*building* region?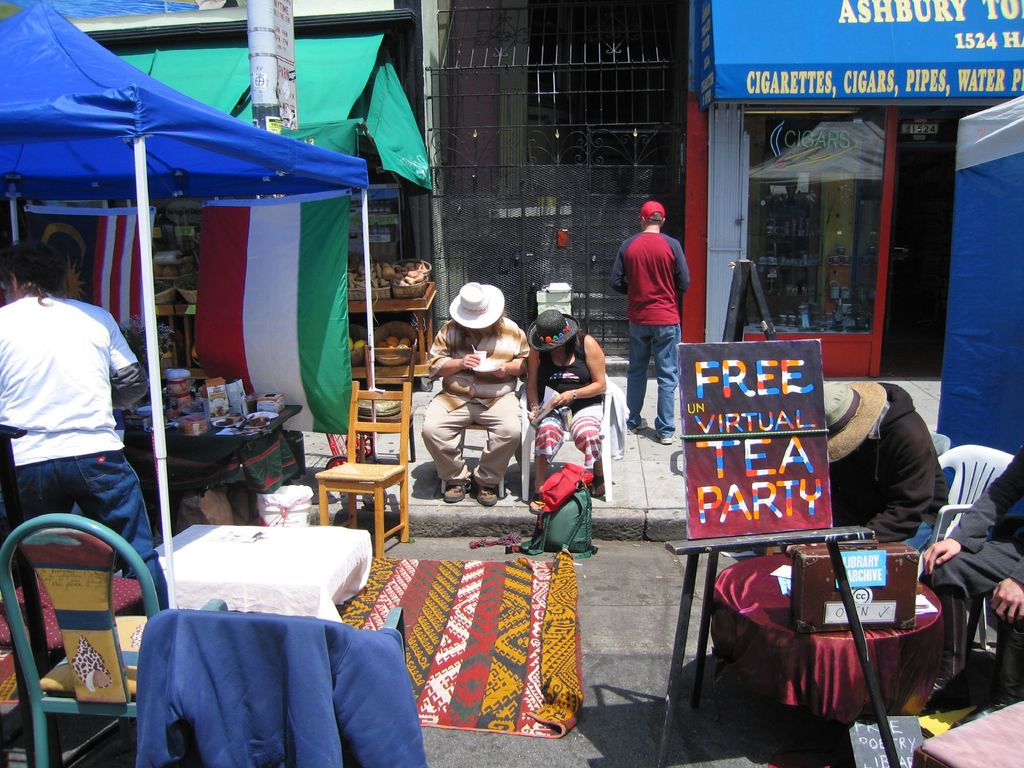
<bbox>415, 0, 701, 356</bbox>
